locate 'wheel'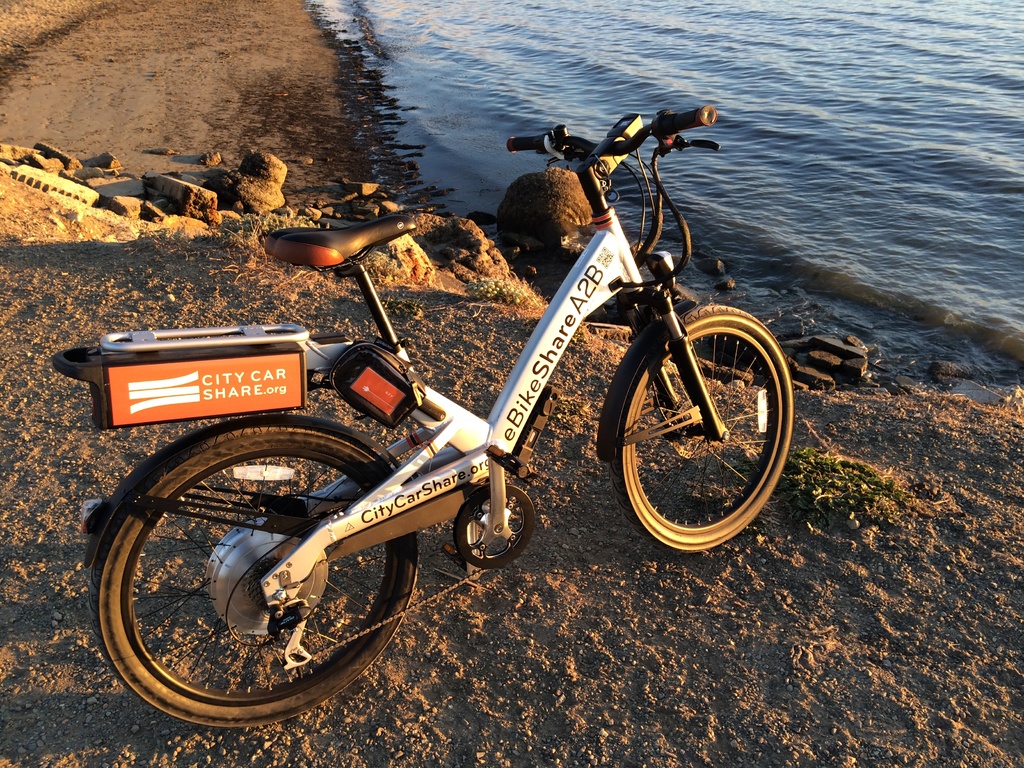
92, 428, 419, 728
